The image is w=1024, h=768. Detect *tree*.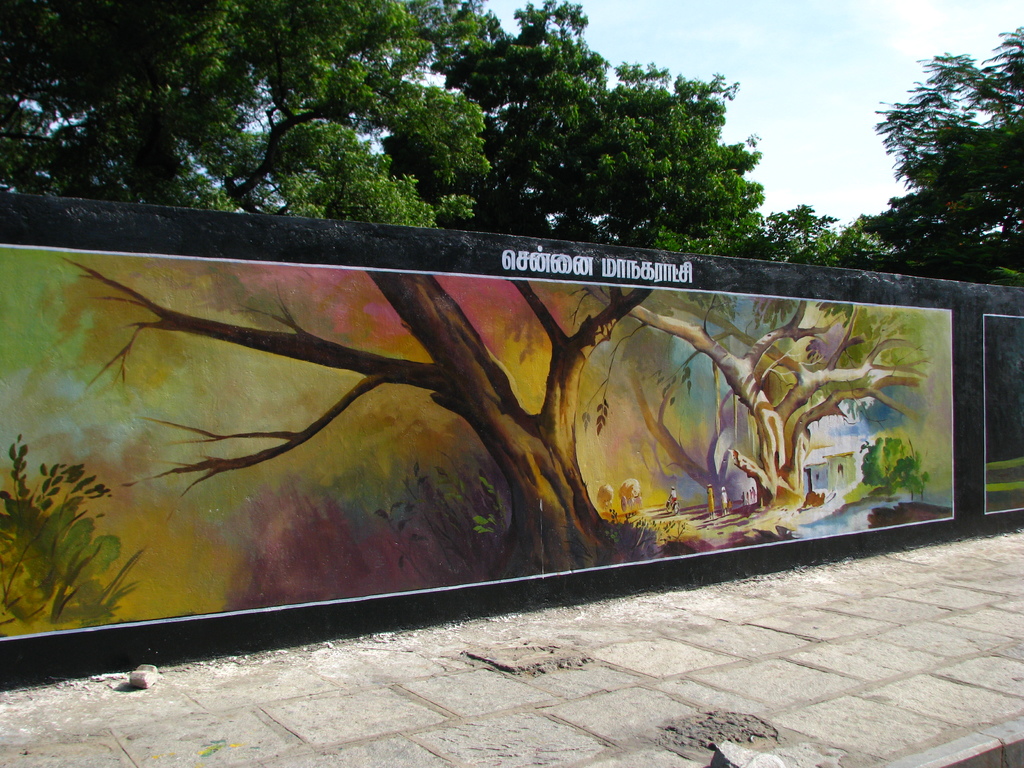
Detection: {"left": 845, "top": 55, "right": 1023, "bottom": 284}.
